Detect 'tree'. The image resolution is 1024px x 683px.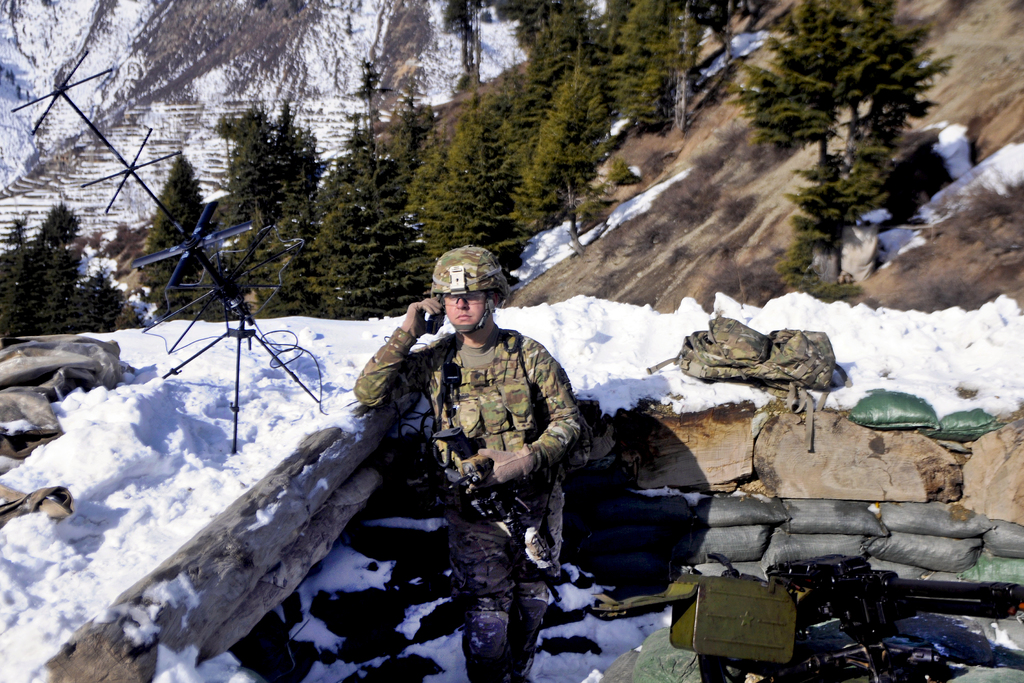
BBox(11, 169, 113, 346).
